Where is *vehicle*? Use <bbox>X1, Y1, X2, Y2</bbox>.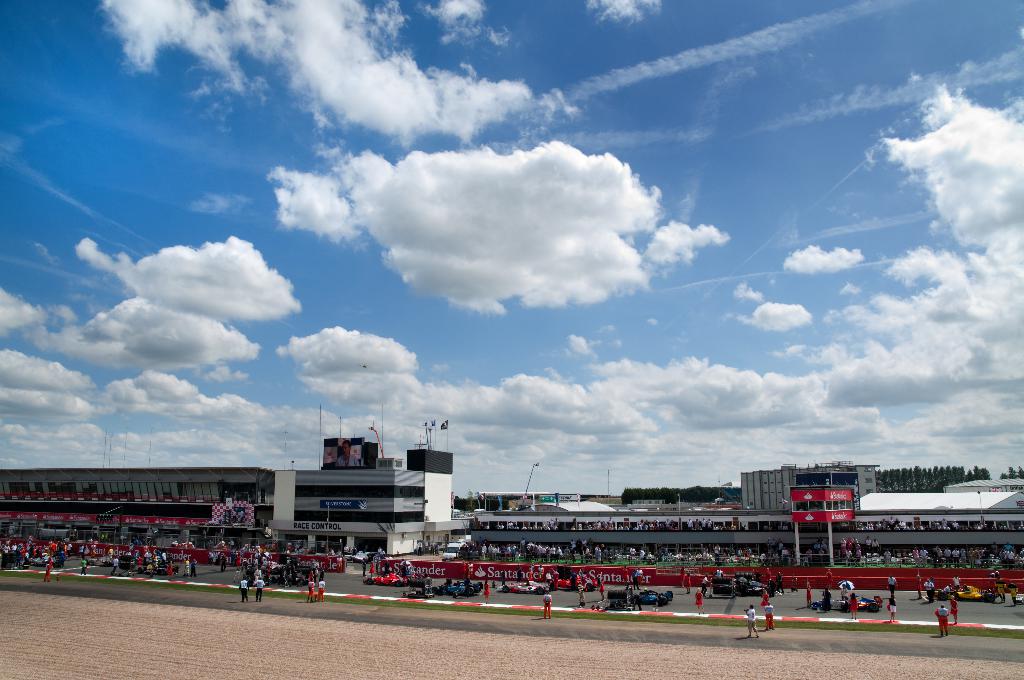
<bbox>25, 547, 53, 570</bbox>.
